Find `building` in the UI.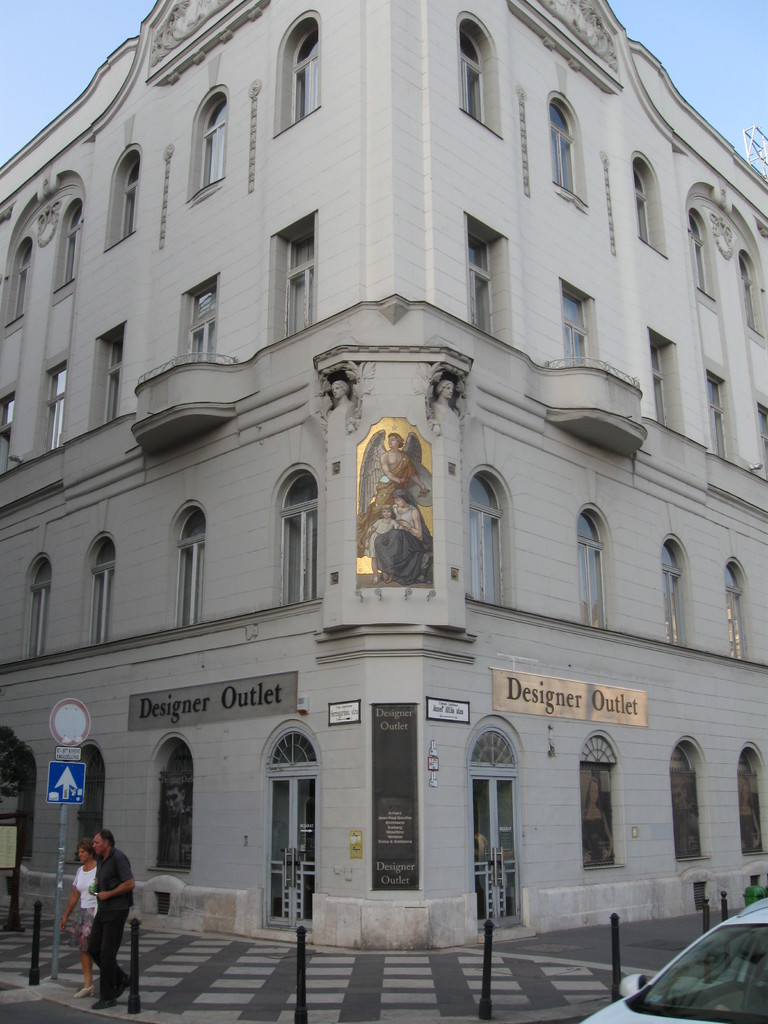
UI element at <bbox>0, 0, 767, 953</bbox>.
